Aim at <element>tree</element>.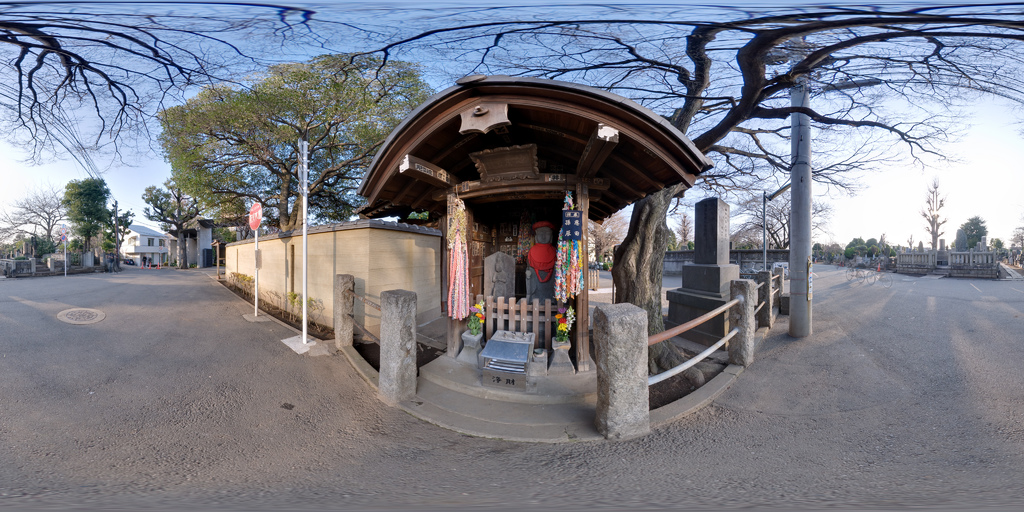
Aimed at (405, 212, 429, 220).
